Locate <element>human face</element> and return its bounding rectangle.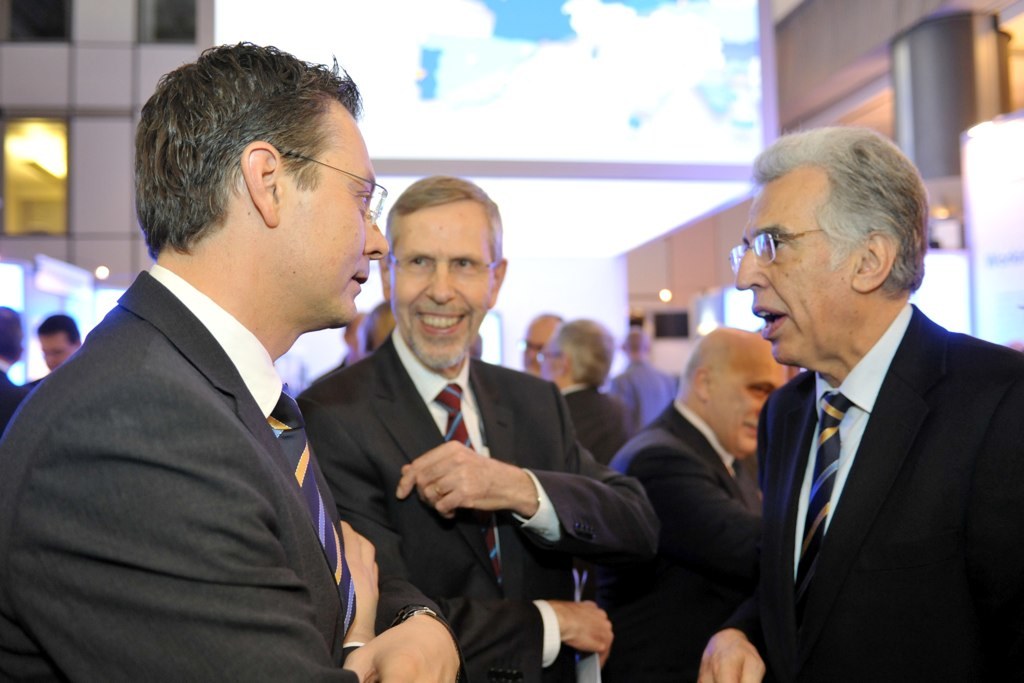
left=712, top=353, right=791, bottom=456.
